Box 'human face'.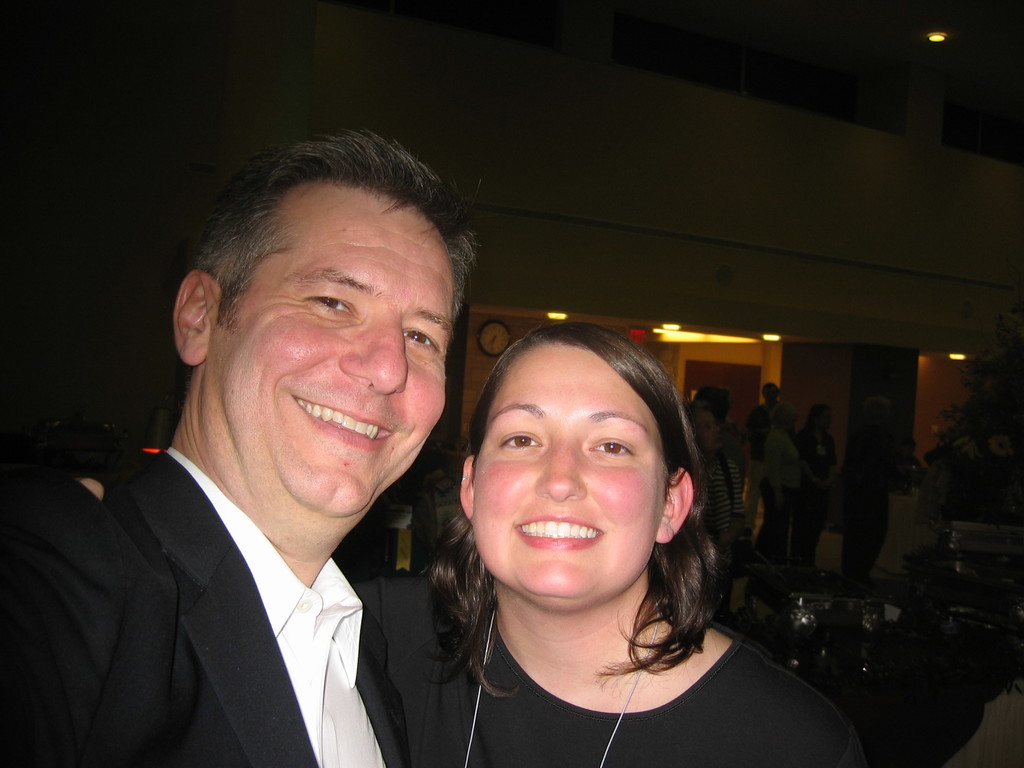
select_region(474, 331, 667, 605).
